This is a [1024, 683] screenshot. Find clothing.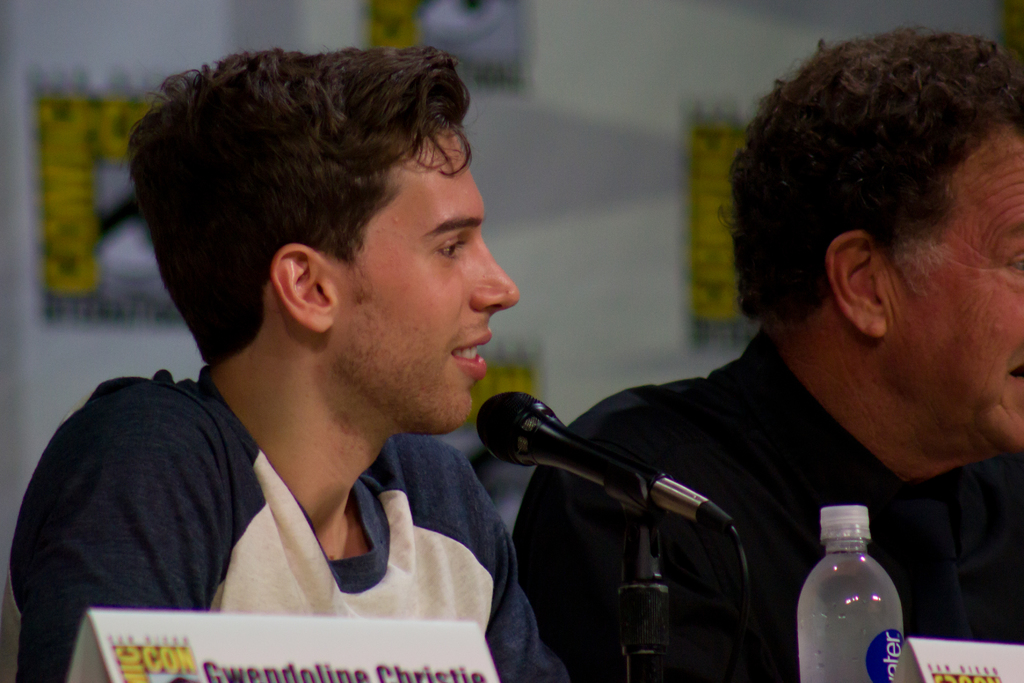
Bounding box: {"left": 509, "top": 324, "right": 1023, "bottom": 682}.
